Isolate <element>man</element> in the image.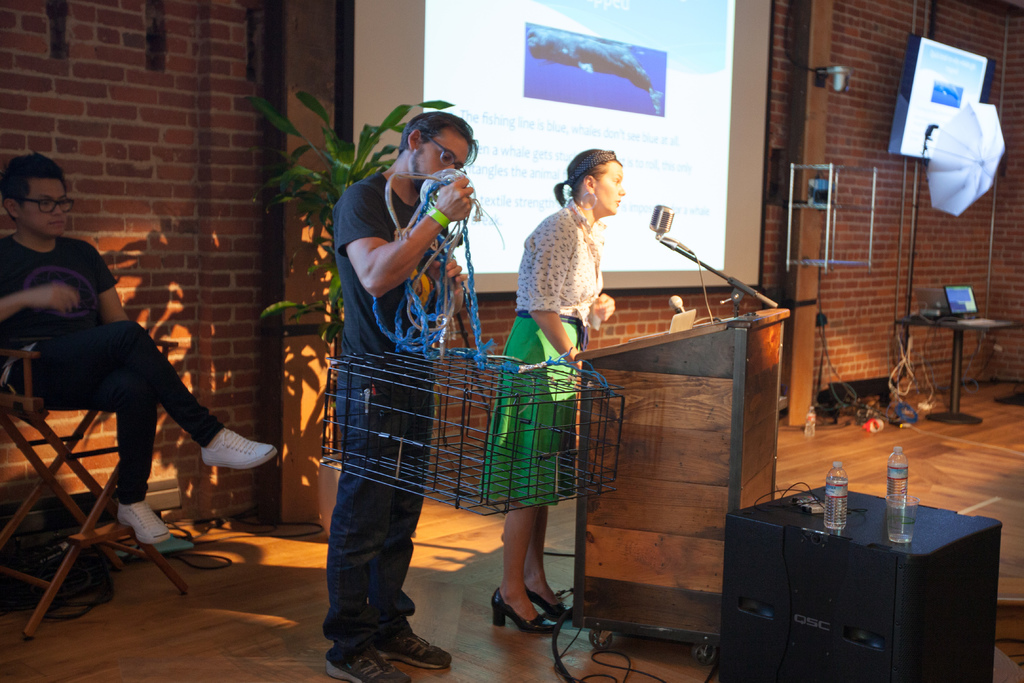
Isolated region: left=0, top=153, right=280, bottom=560.
